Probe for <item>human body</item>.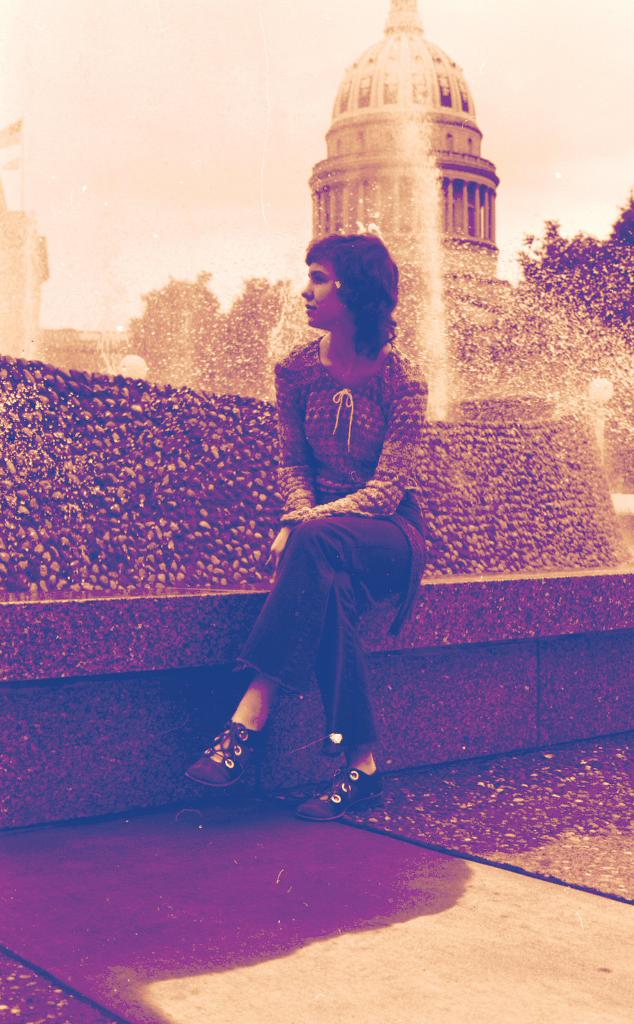
Probe result: bbox=[234, 200, 443, 816].
